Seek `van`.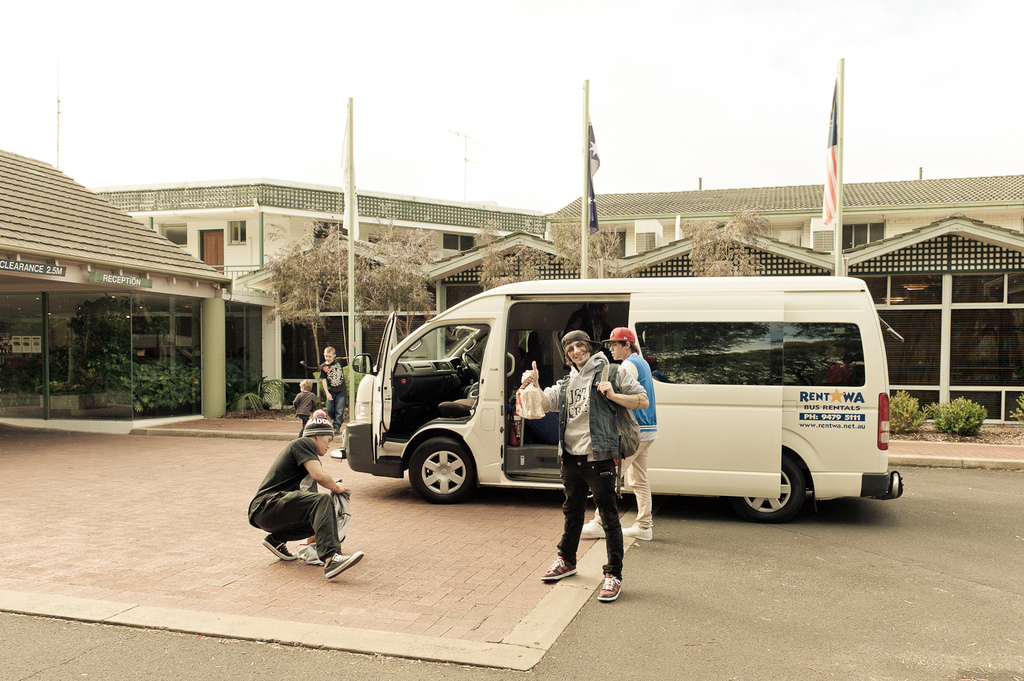
x1=342 y1=276 x2=905 y2=524.
